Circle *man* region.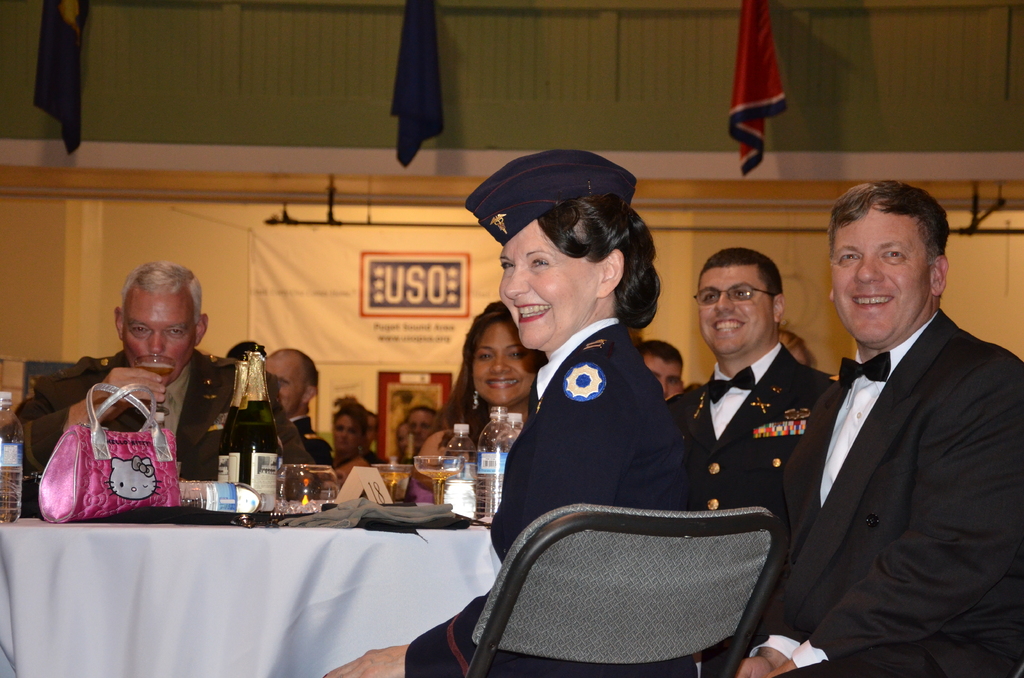
Region: box=[733, 179, 1023, 677].
